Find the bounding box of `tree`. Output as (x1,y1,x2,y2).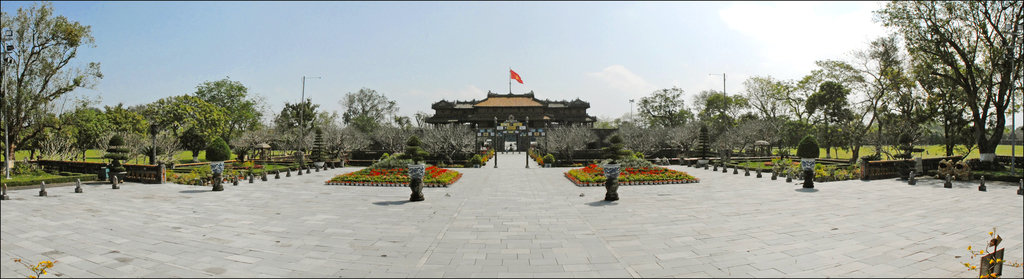
(392,91,478,164).
